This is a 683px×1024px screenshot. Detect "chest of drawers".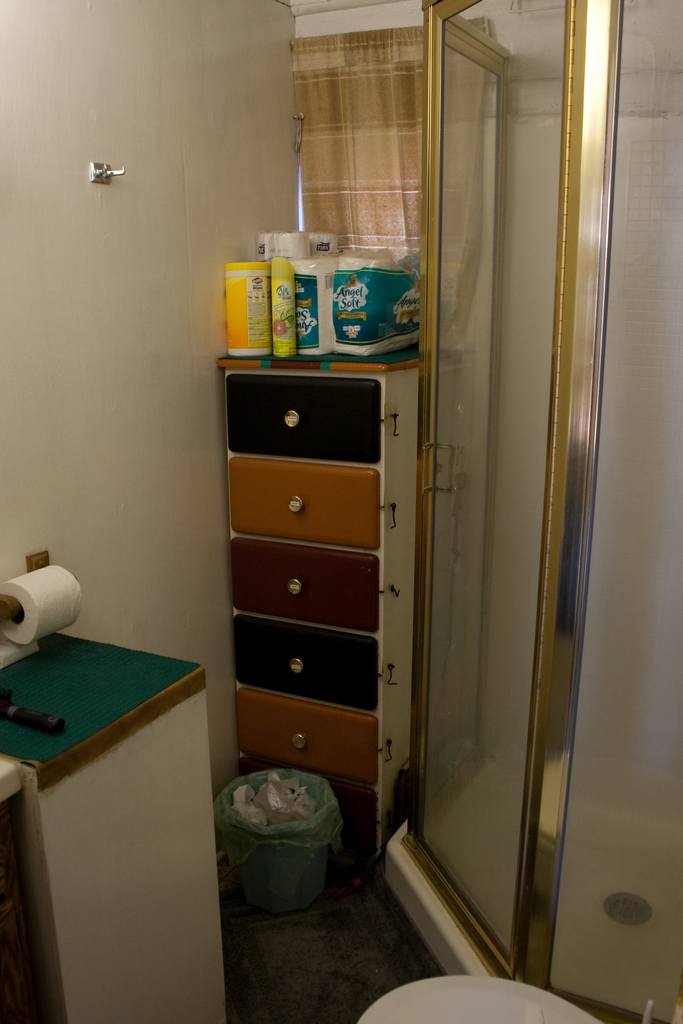
pyautogui.locateOnScreen(213, 348, 427, 893).
